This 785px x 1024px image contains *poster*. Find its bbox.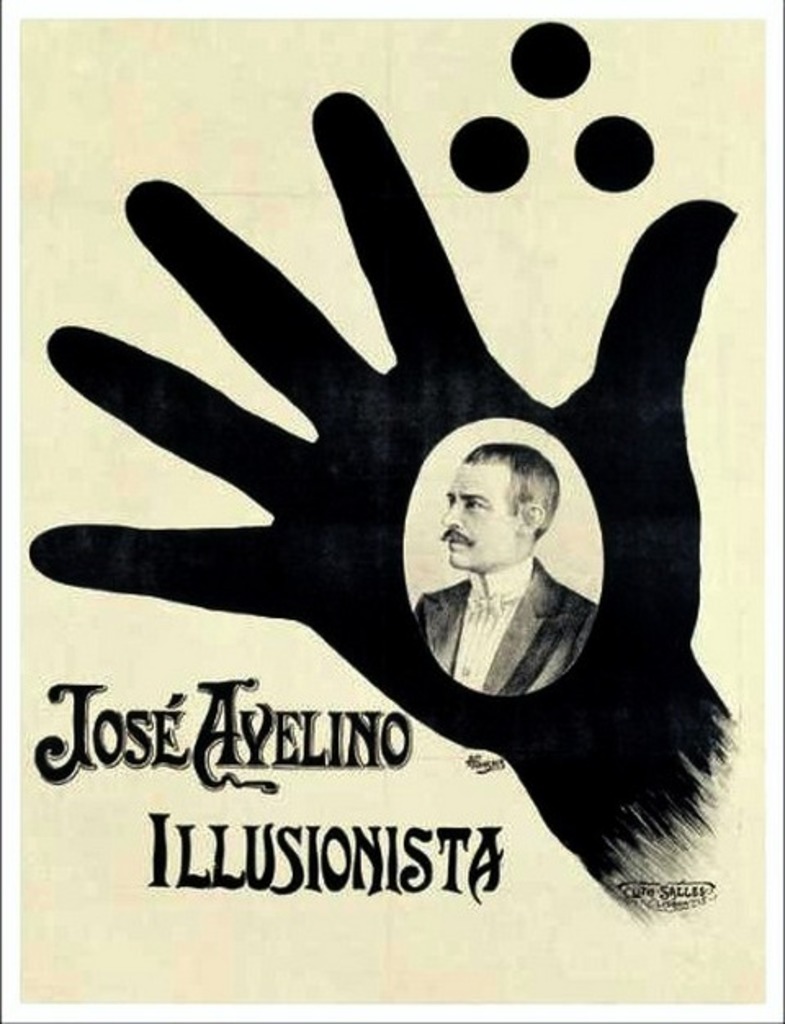
crop(0, 0, 783, 1022).
